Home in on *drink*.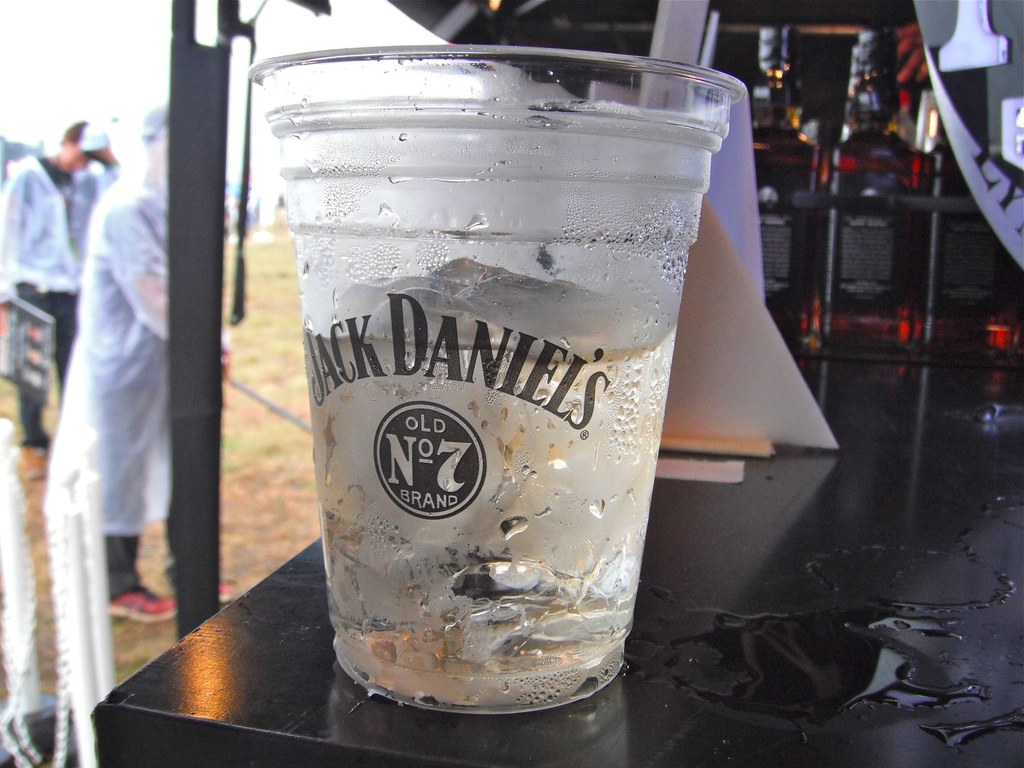
Homed in at region(300, 258, 674, 714).
